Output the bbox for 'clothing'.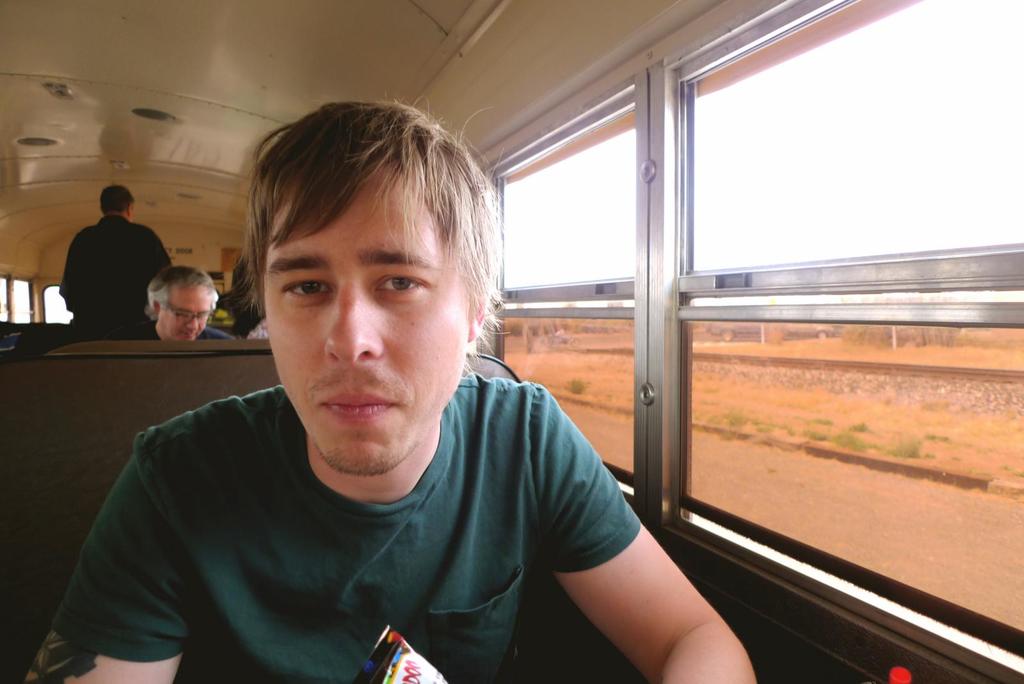
rect(61, 209, 168, 342).
